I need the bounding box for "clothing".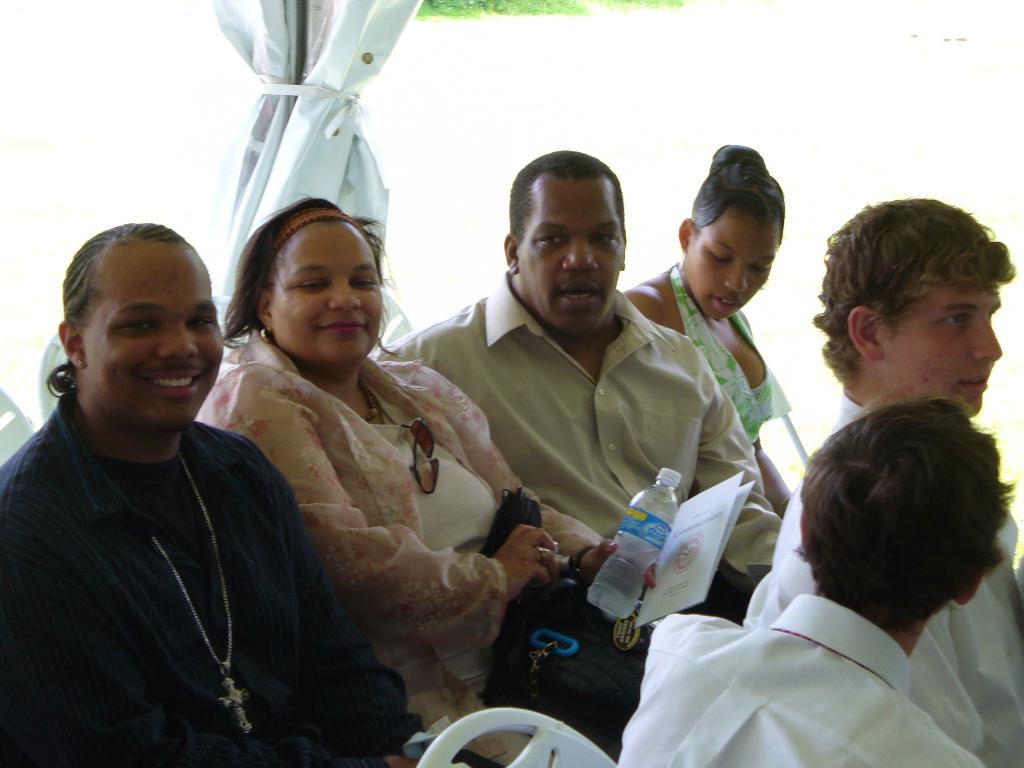
Here it is: detection(618, 596, 984, 767).
